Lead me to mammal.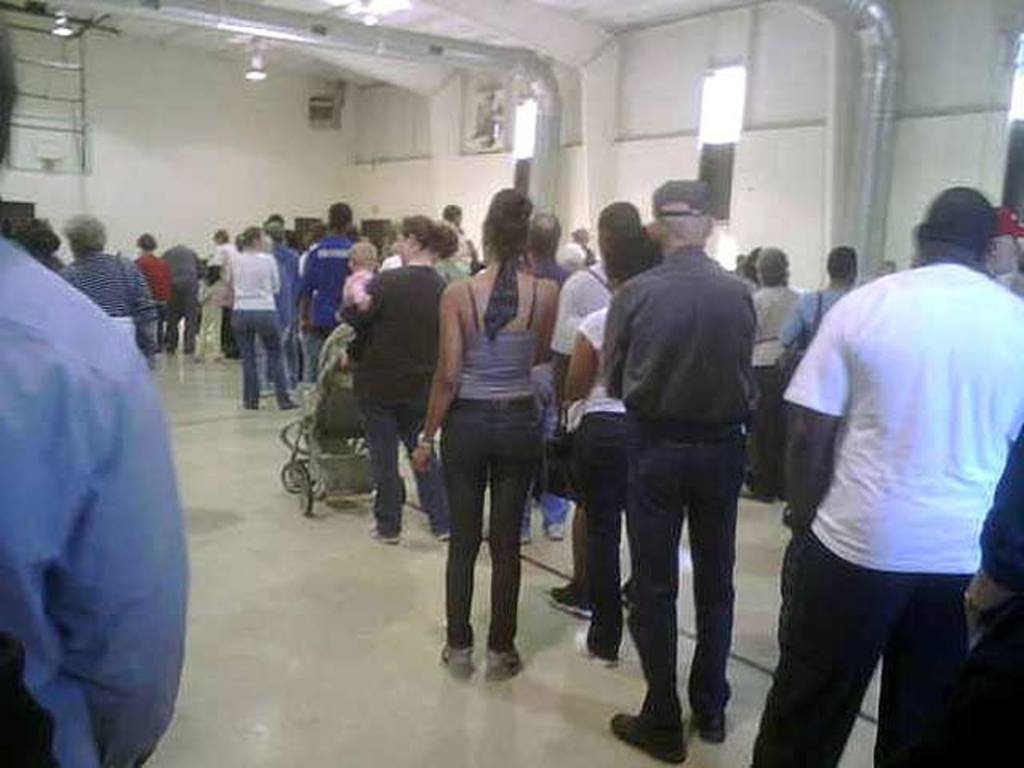
Lead to BBox(64, 208, 154, 347).
